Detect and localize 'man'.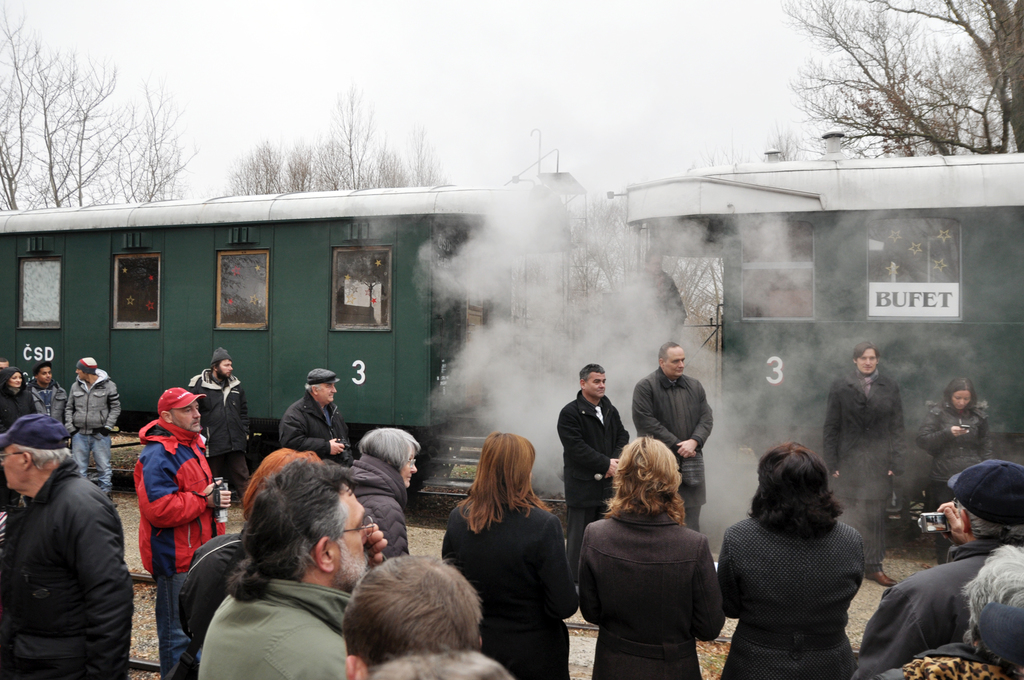
Localized at {"left": 547, "top": 354, "right": 635, "bottom": 619}.
